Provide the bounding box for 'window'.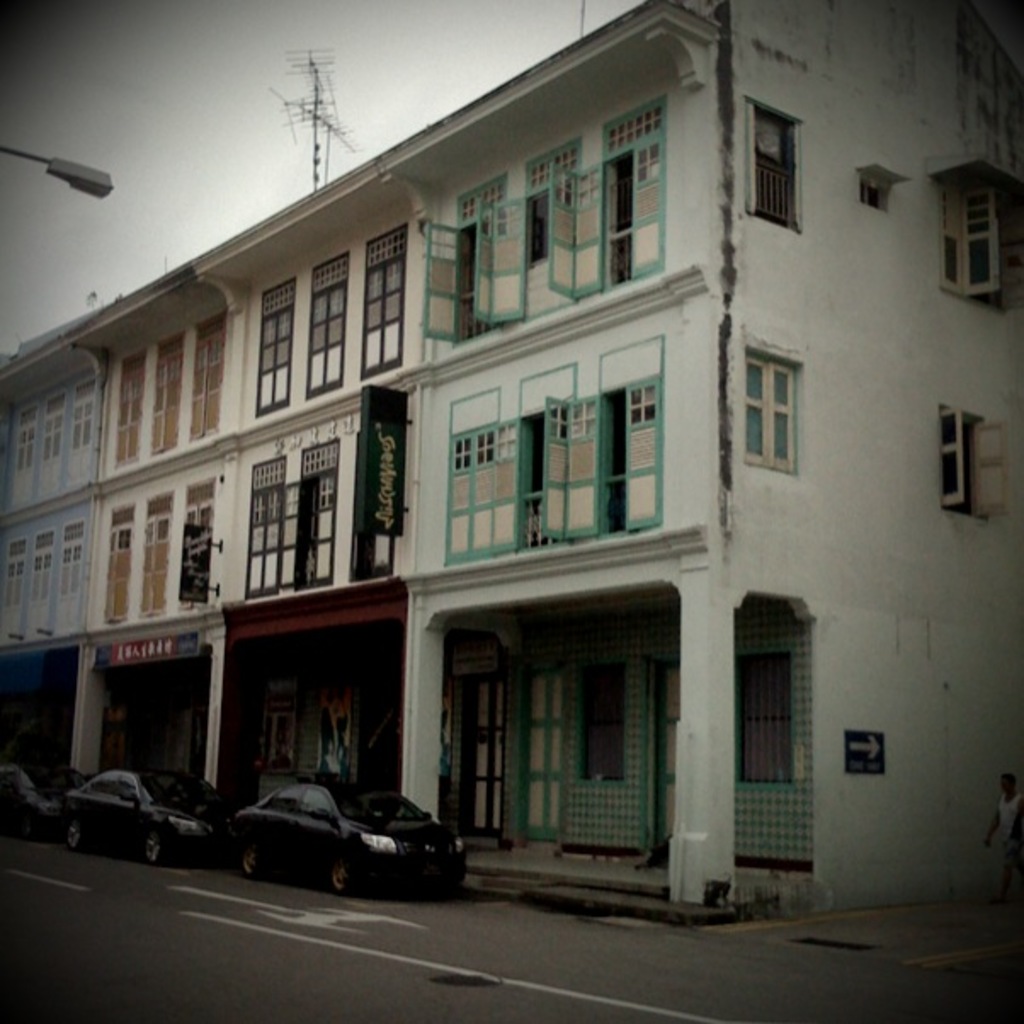
(x1=189, y1=480, x2=218, y2=609).
